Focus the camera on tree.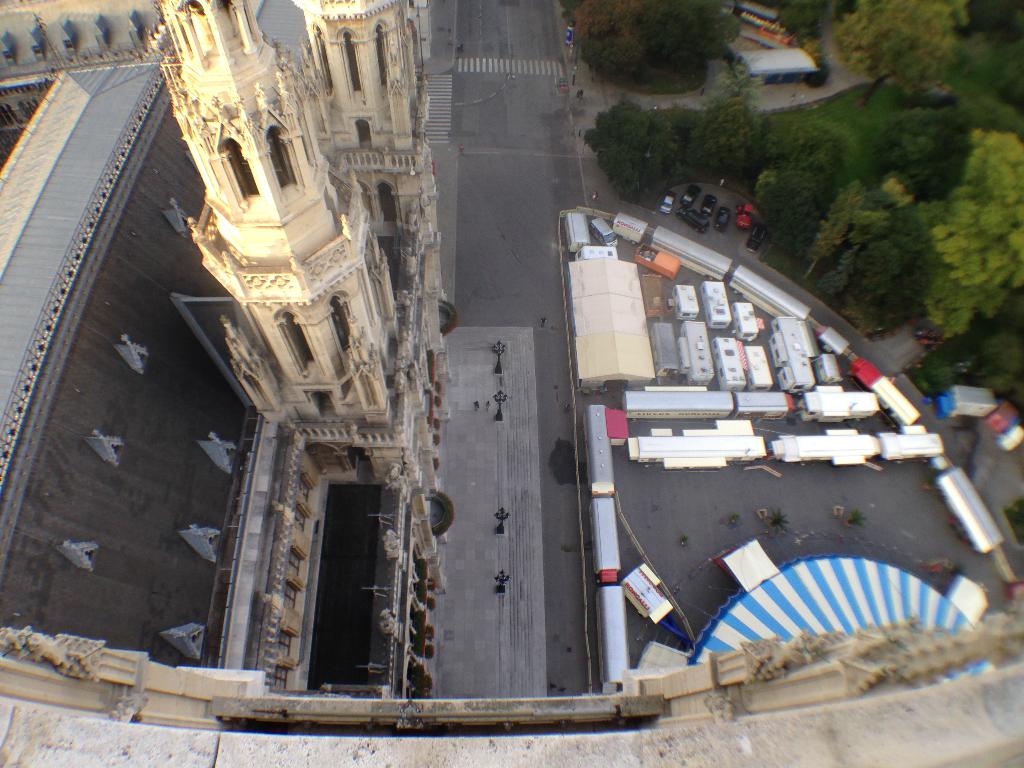
Focus region: region(573, 0, 738, 93).
